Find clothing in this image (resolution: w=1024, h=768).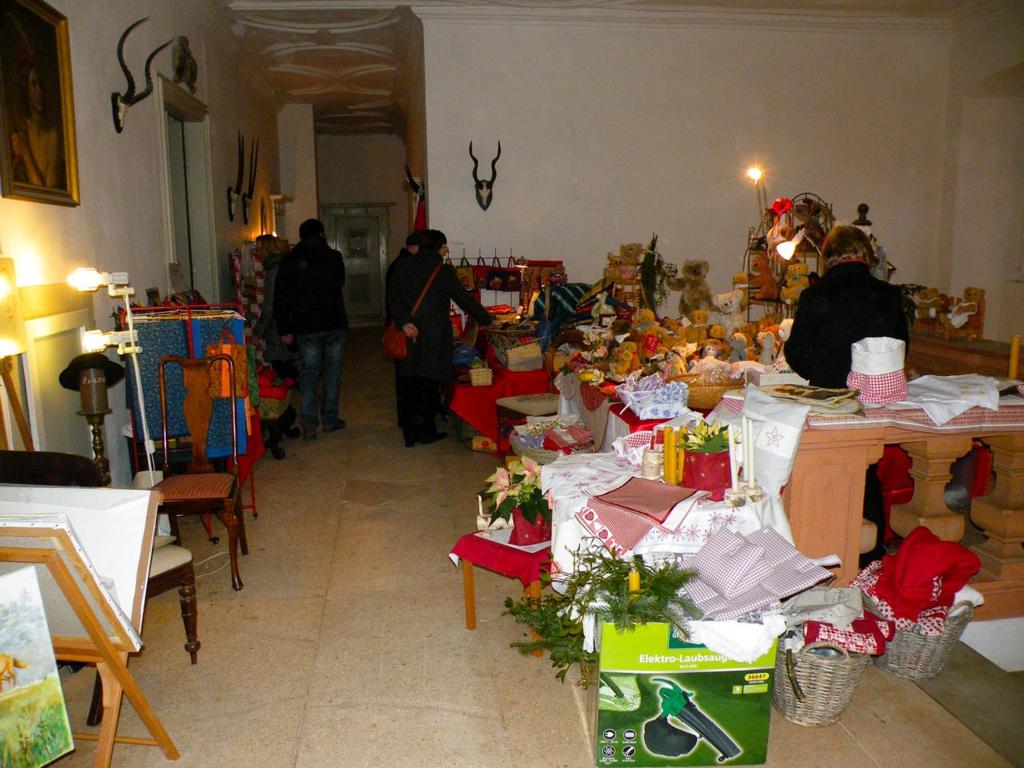
BBox(780, 253, 914, 546).
